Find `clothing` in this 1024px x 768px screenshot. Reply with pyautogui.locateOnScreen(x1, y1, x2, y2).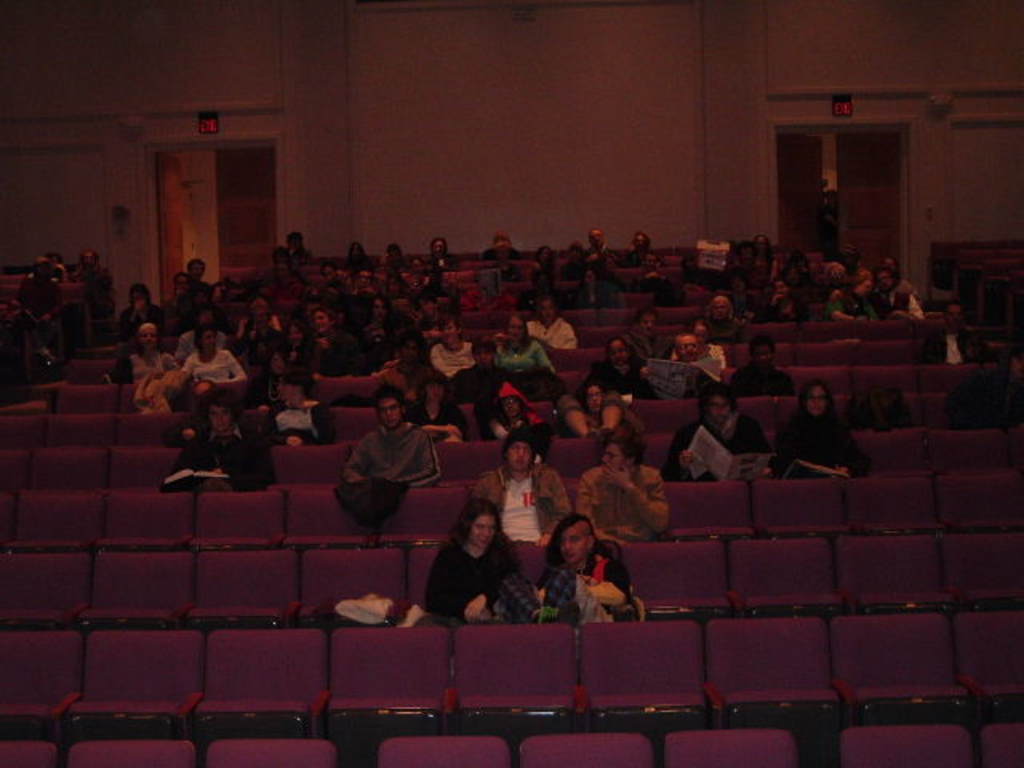
pyautogui.locateOnScreen(587, 352, 642, 398).
